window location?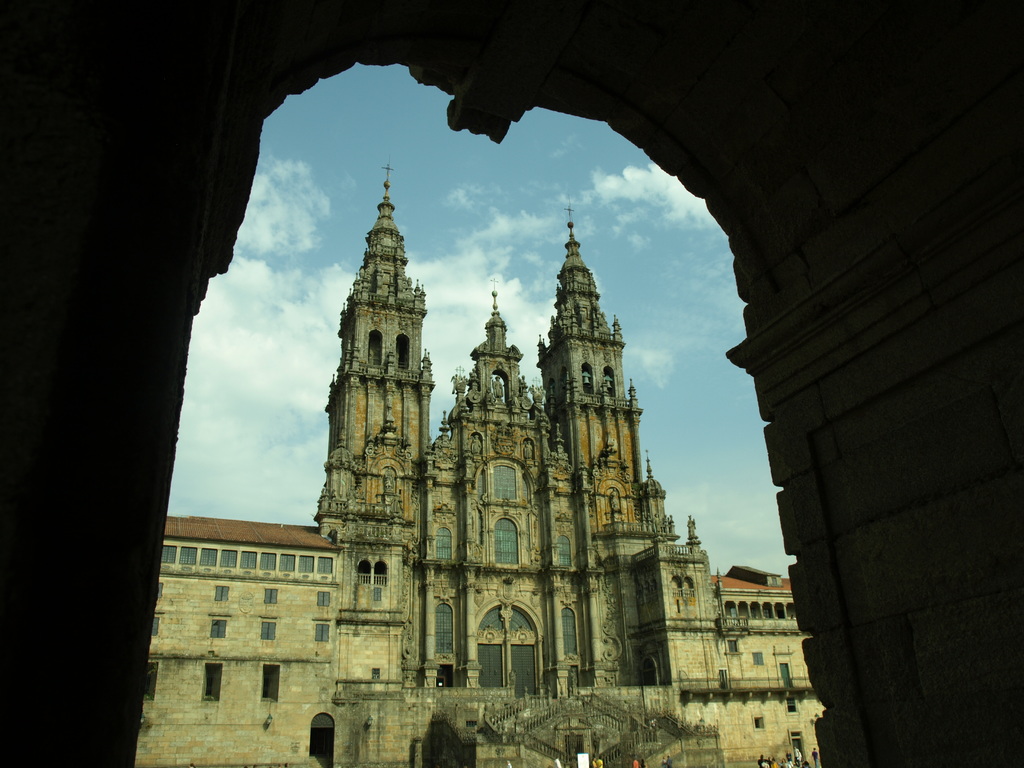
<region>296, 554, 317, 575</region>
